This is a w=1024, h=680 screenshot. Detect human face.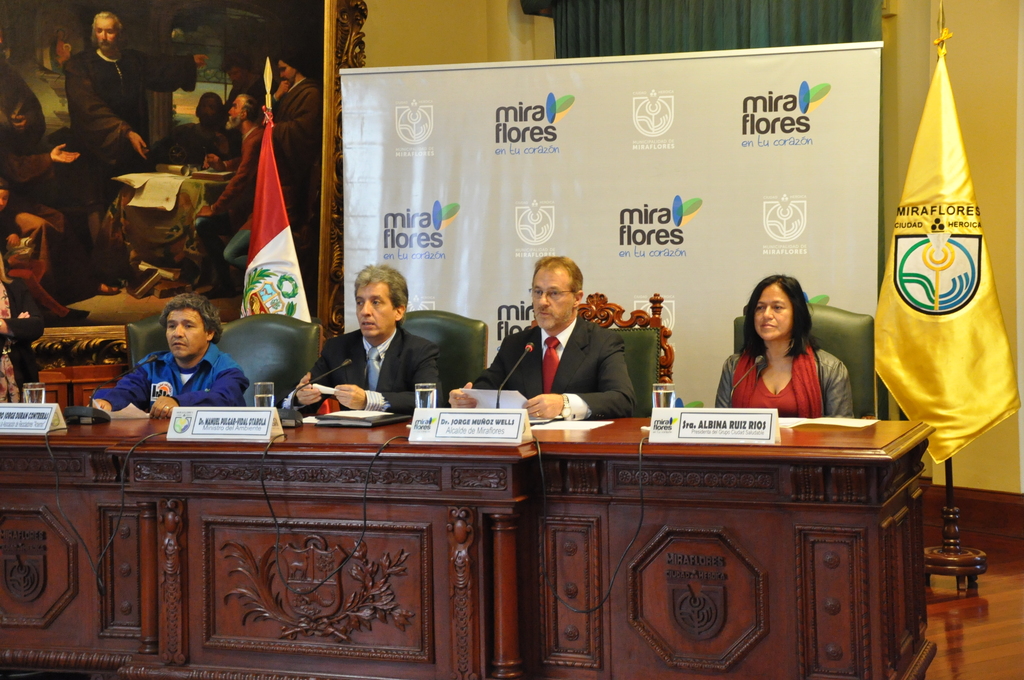
{"x1": 280, "y1": 56, "x2": 294, "y2": 81}.
